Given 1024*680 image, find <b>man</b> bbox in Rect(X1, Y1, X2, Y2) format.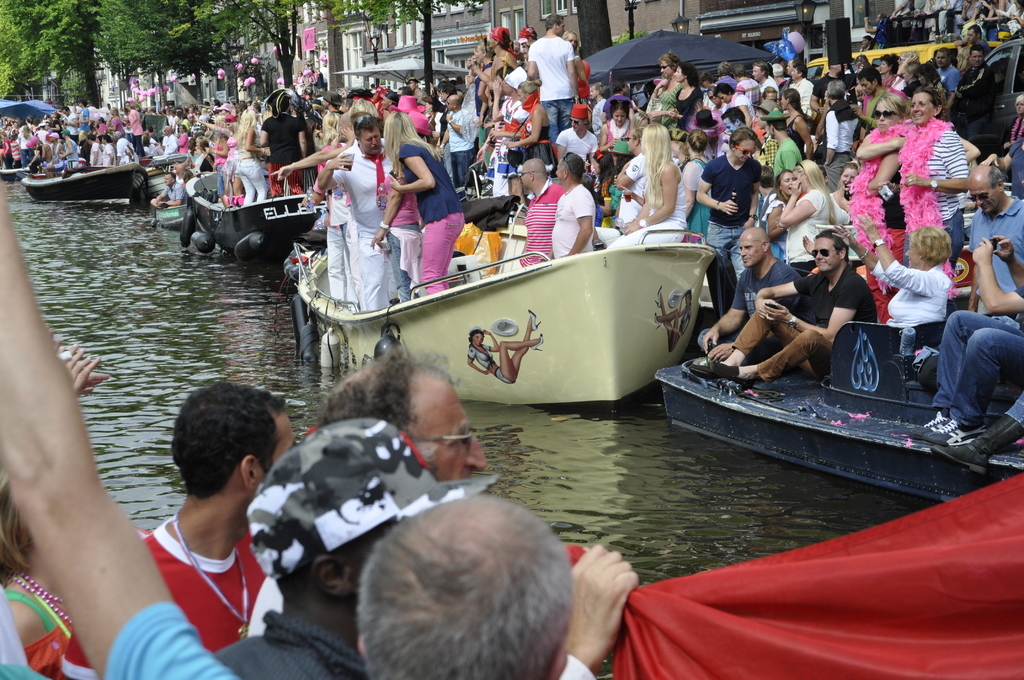
Rect(58, 382, 300, 679).
